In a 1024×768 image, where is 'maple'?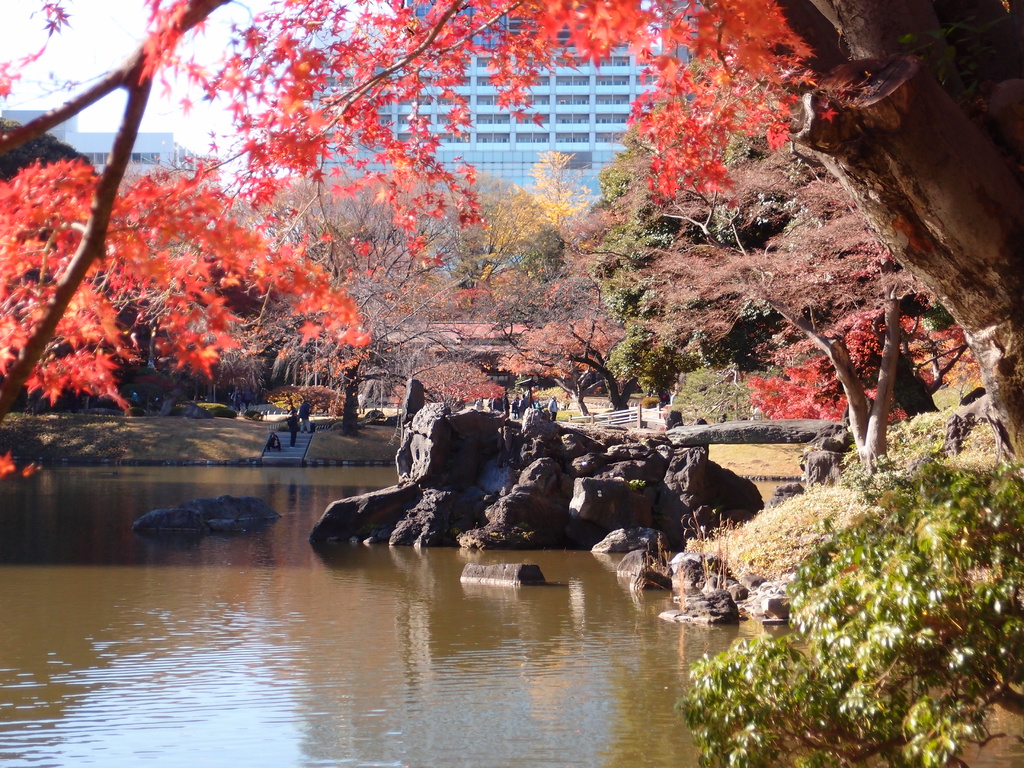
box(0, 0, 1022, 478).
